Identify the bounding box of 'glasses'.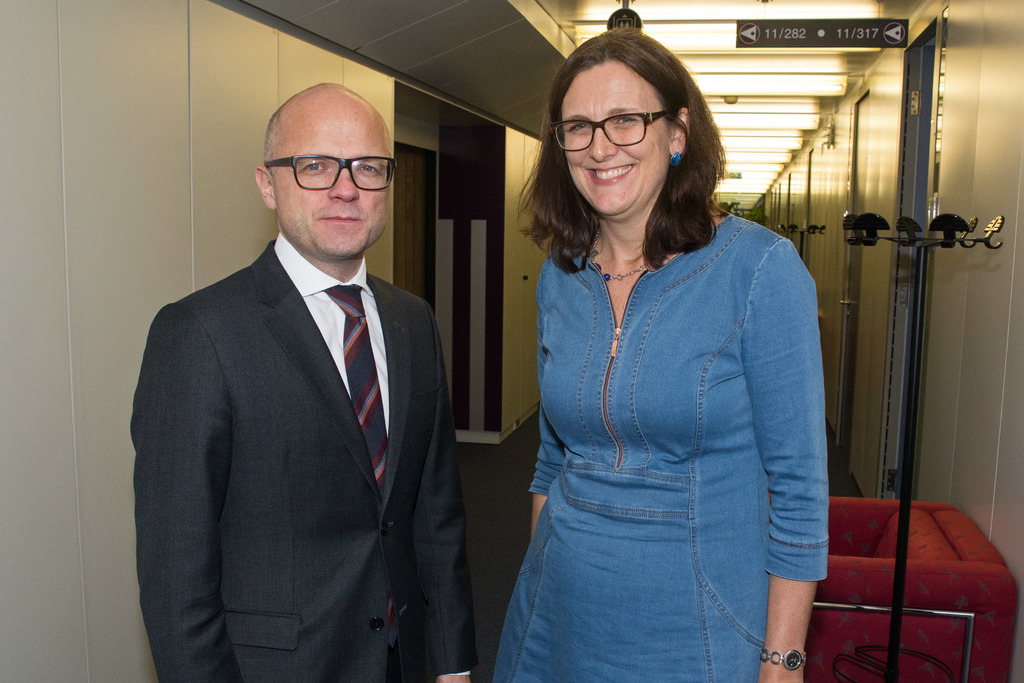
[256,148,397,187].
